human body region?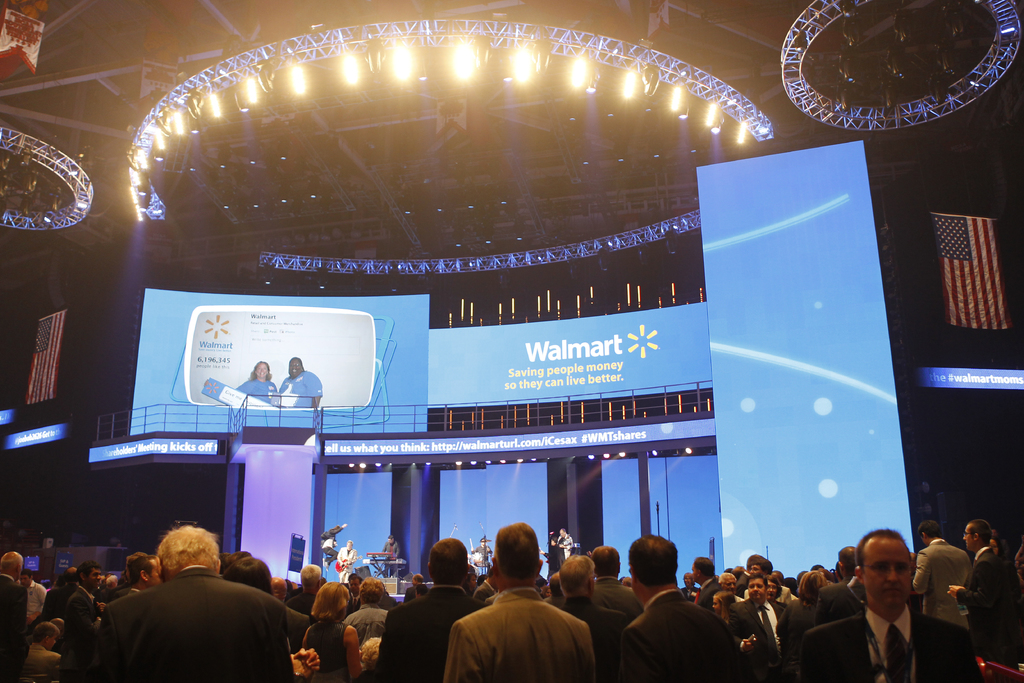
<box>381,544,401,573</box>
